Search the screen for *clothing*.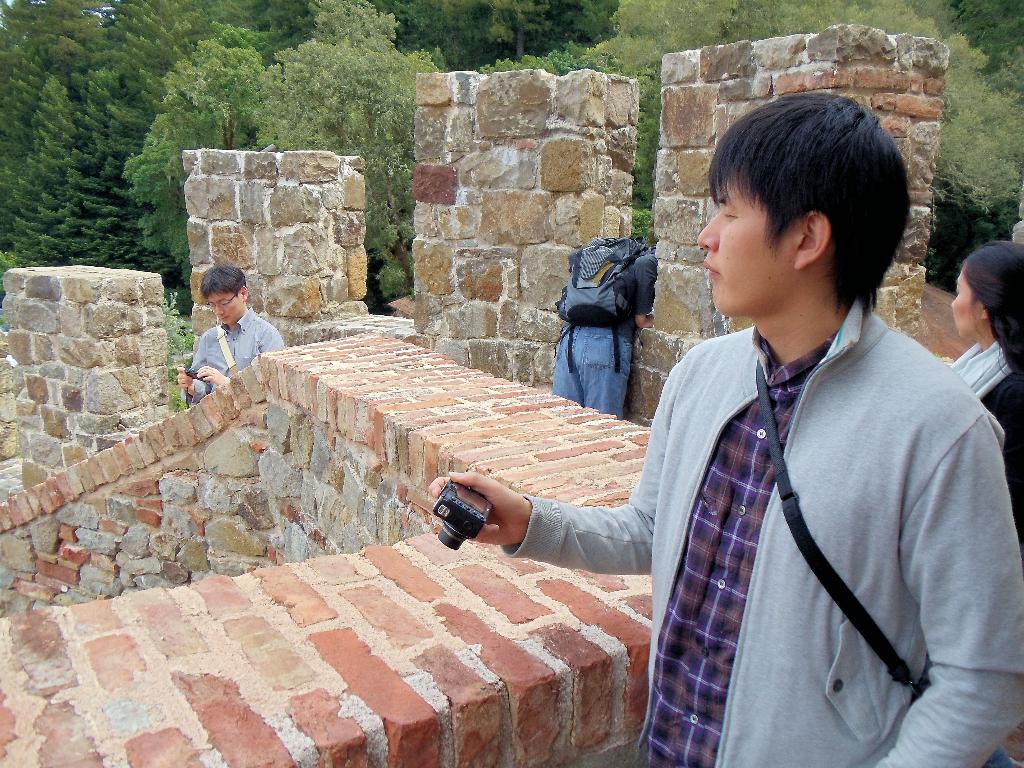
Found at bbox=[545, 253, 1004, 758].
